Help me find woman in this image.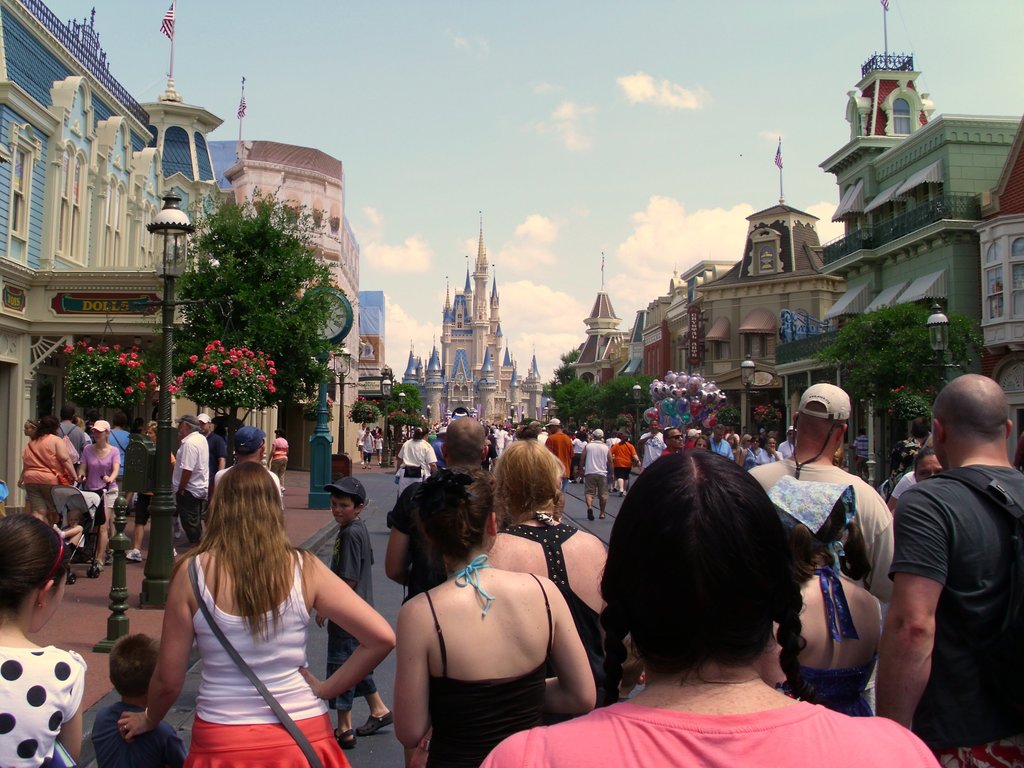
Found it: Rect(749, 437, 785, 467).
